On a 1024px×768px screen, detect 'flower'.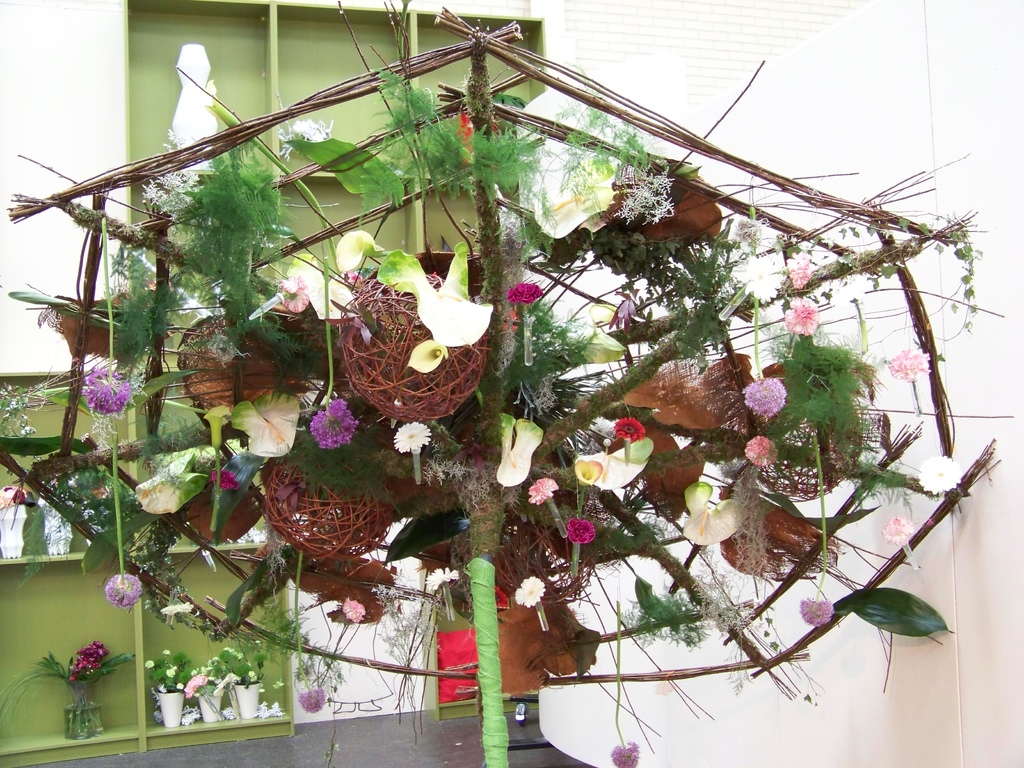
box=[214, 464, 236, 485].
